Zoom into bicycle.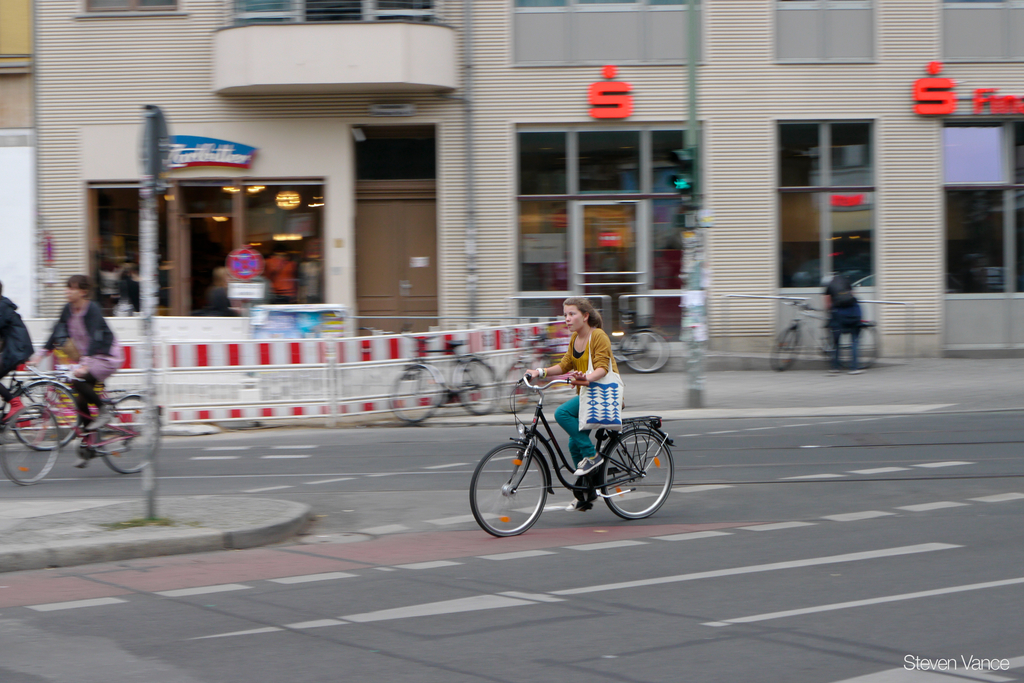
Zoom target: (607,307,669,373).
